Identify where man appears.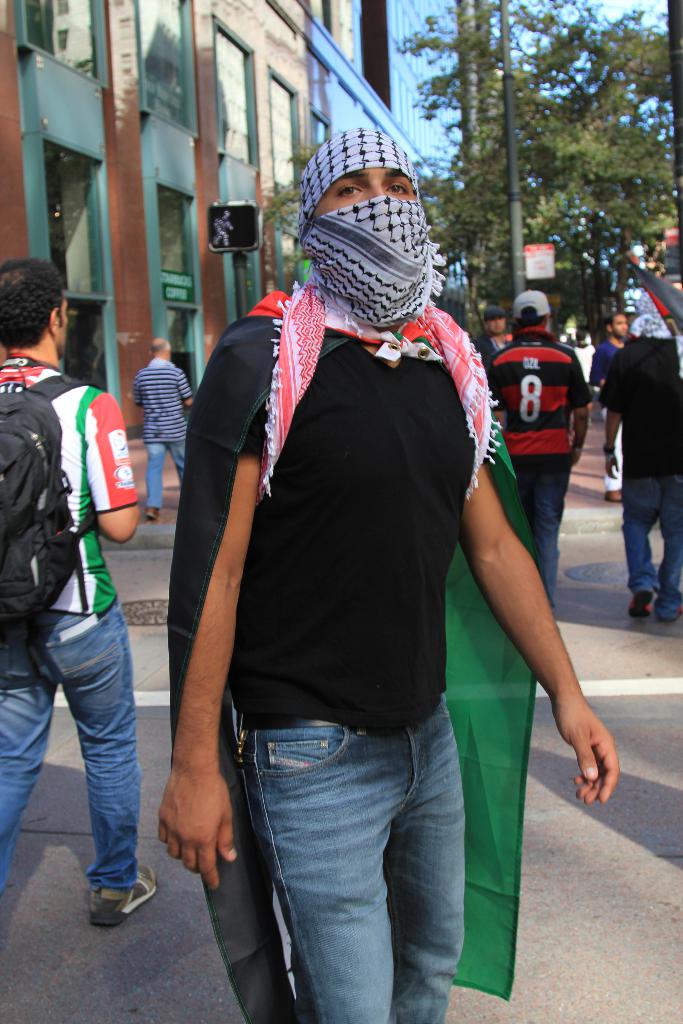
Appears at {"left": 0, "top": 264, "right": 153, "bottom": 952}.
